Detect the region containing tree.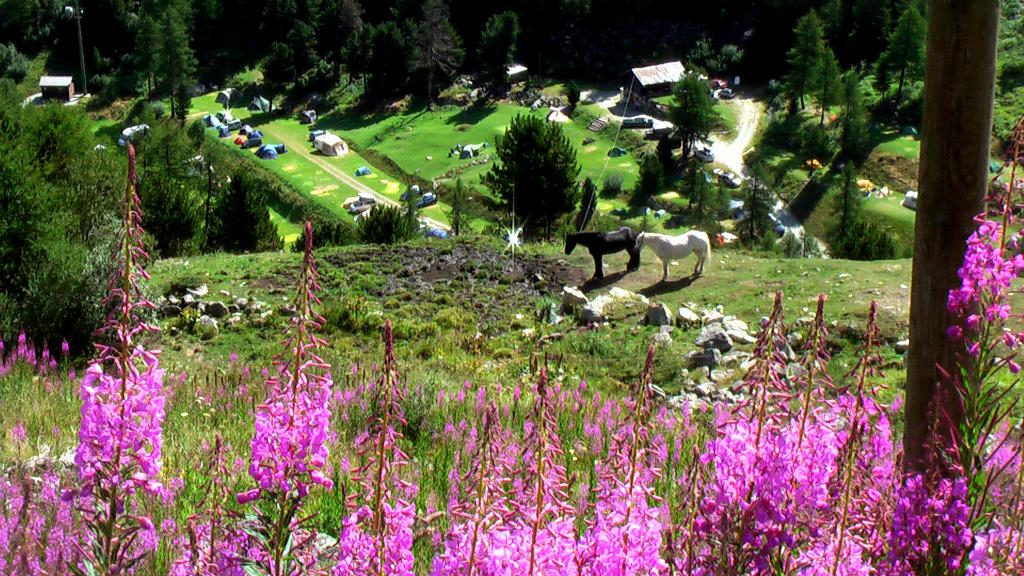
box(835, 159, 870, 225).
